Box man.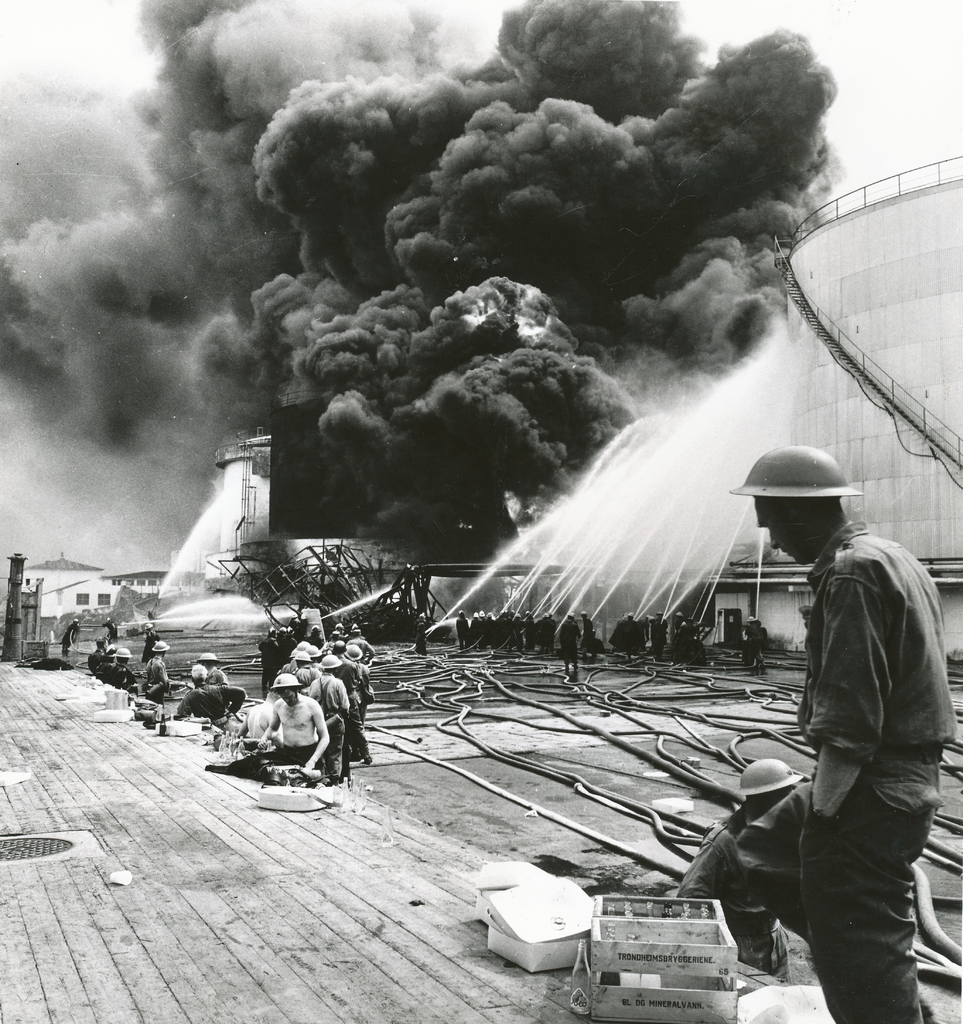
region(65, 623, 81, 648).
